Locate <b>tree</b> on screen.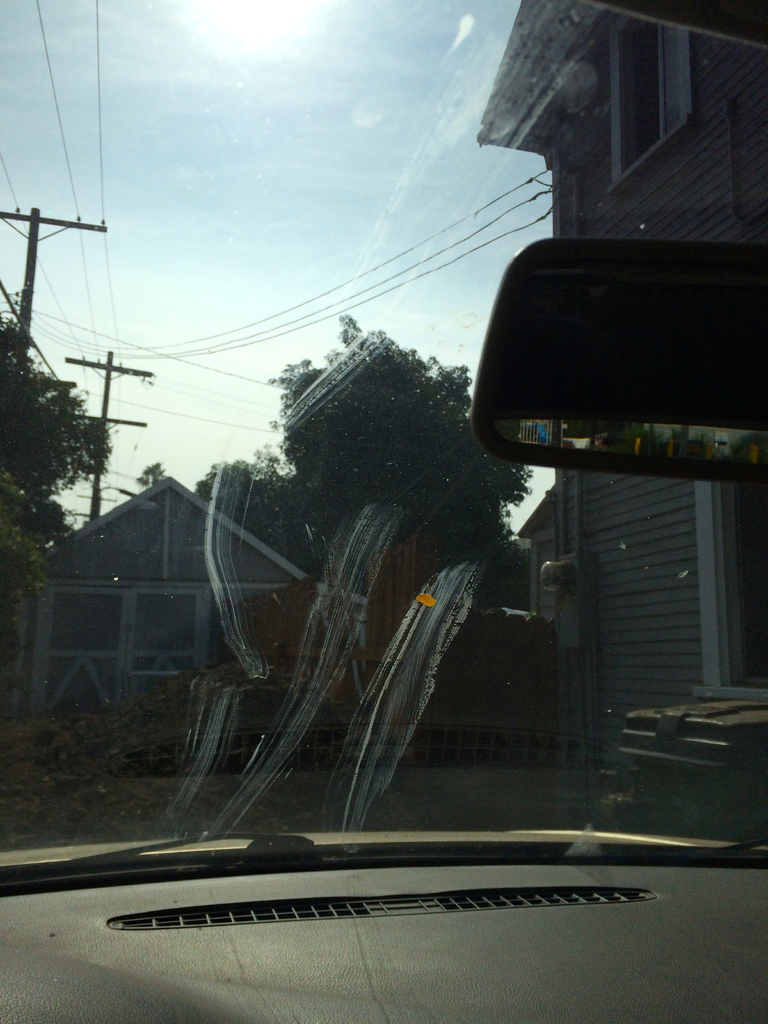
On screen at detection(12, 346, 136, 536).
